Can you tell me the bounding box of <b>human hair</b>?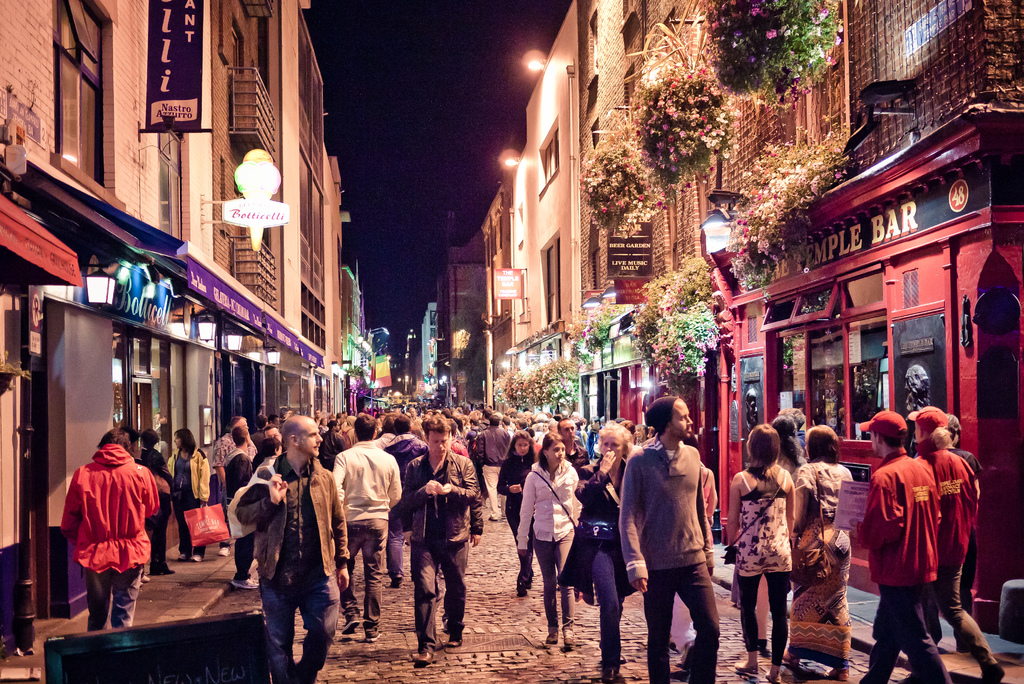
(x1=806, y1=422, x2=840, y2=464).
